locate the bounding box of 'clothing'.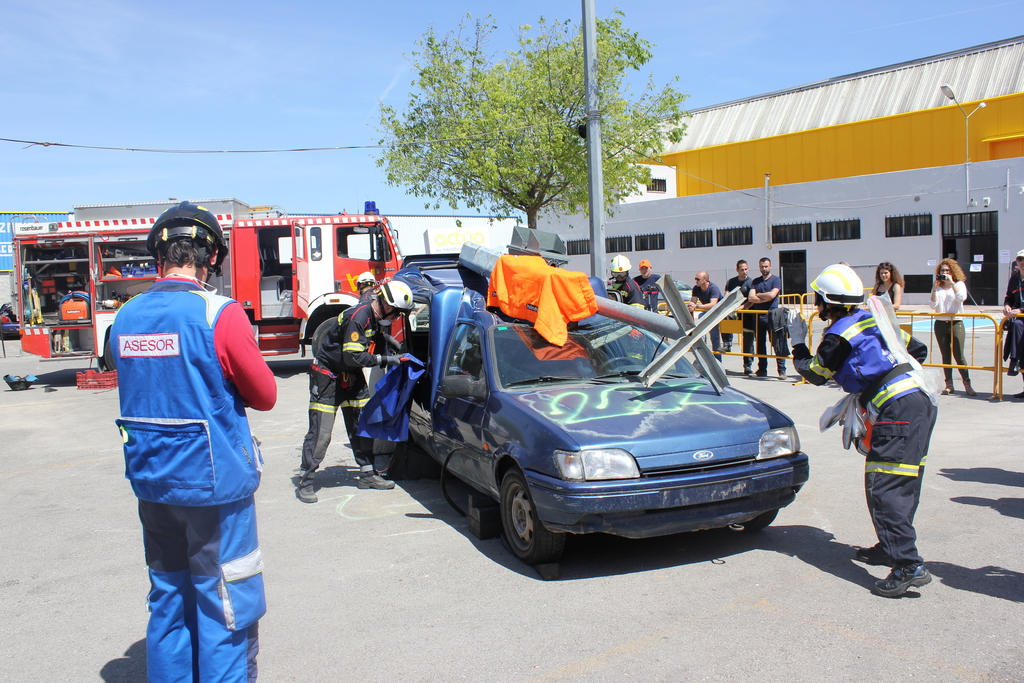
Bounding box: [left=634, top=273, right=662, bottom=315].
